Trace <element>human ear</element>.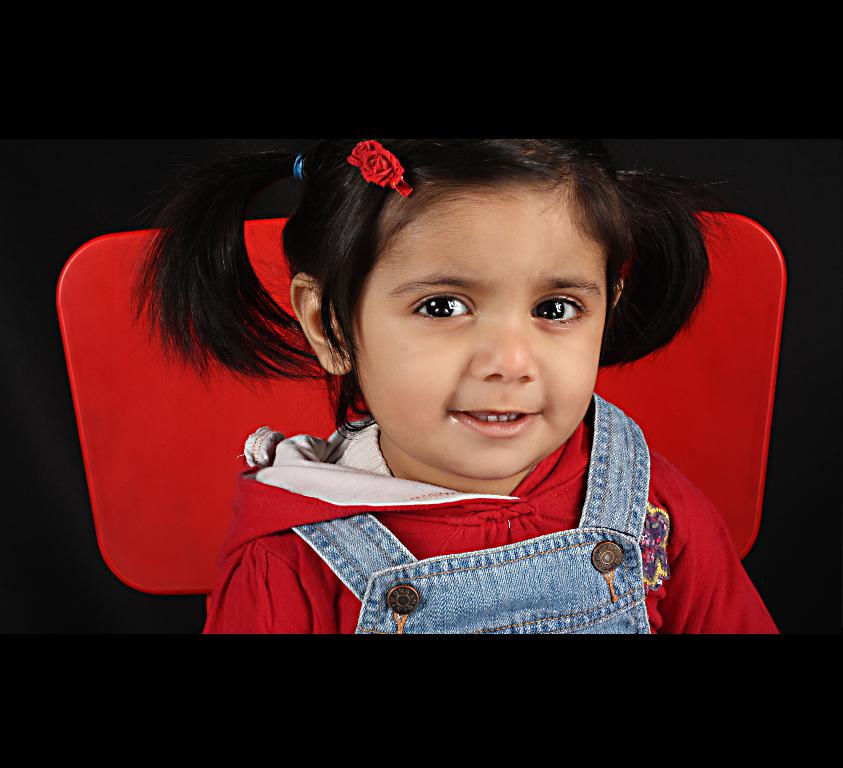
Traced to [291, 277, 348, 377].
